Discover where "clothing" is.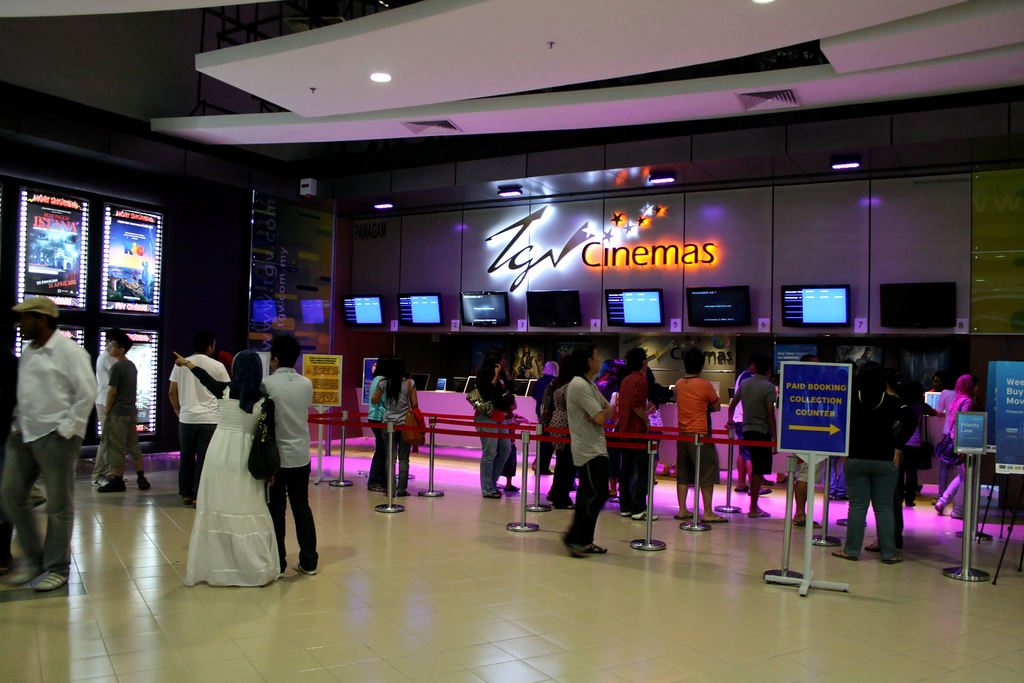
Discovered at left=732, top=370, right=751, bottom=461.
